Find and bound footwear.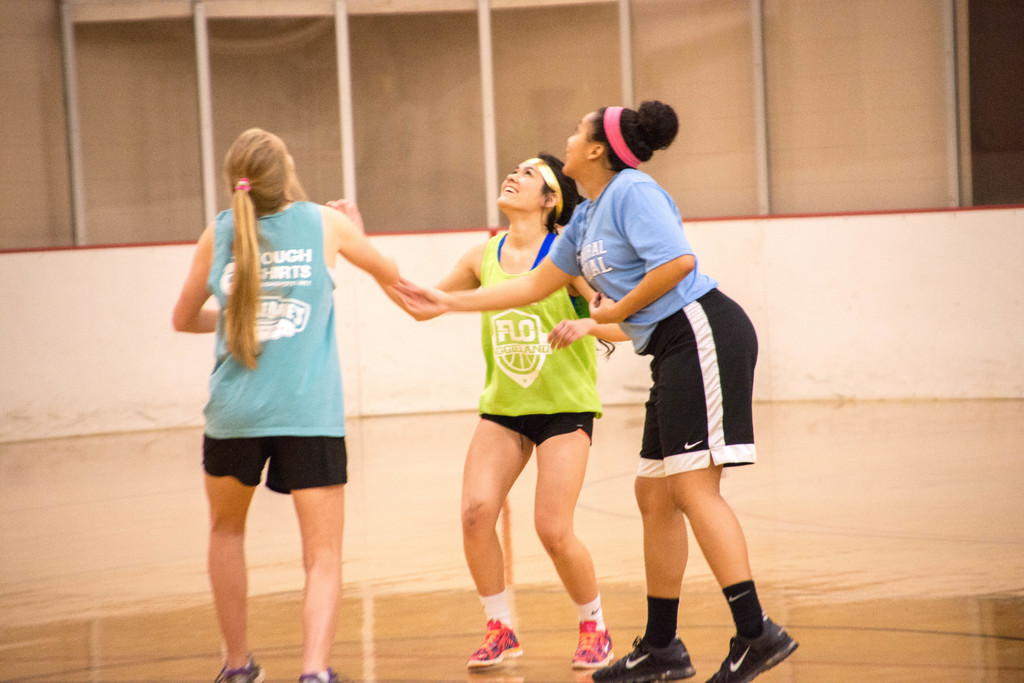
Bound: crop(295, 666, 349, 682).
